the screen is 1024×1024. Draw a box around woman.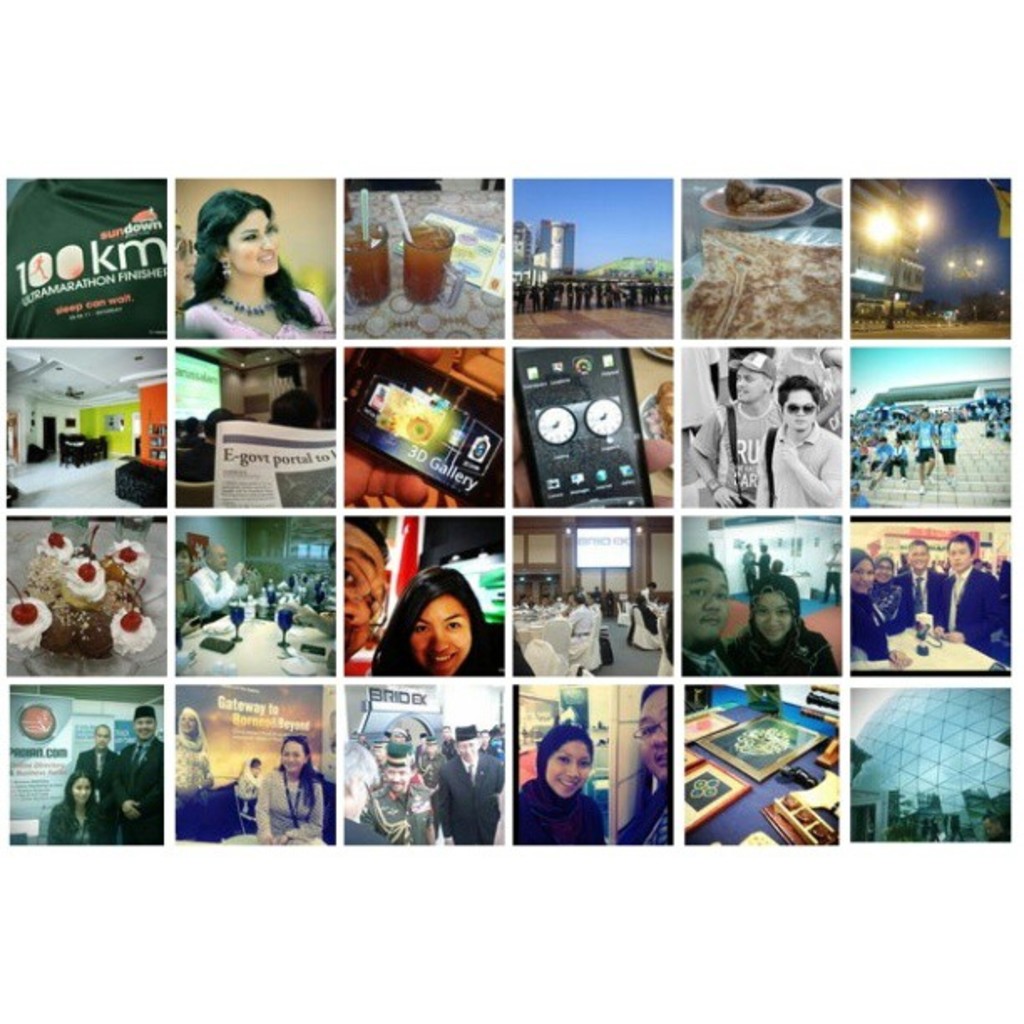
locate(146, 196, 328, 356).
